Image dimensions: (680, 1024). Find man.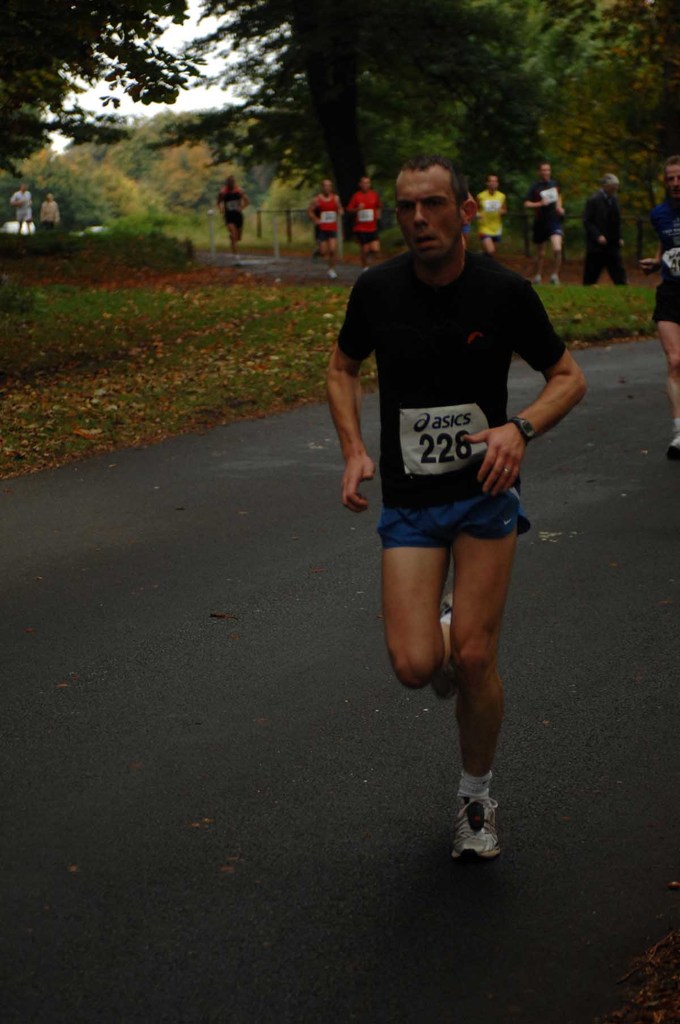
x1=474 y1=171 x2=508 y2=259.
